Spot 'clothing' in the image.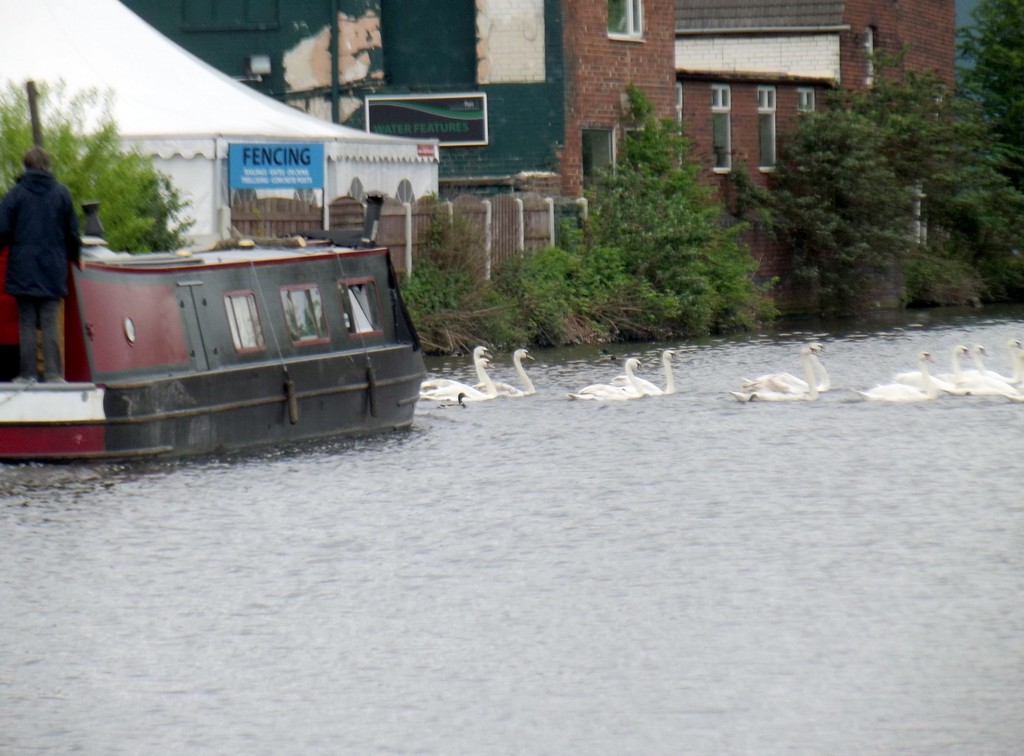
'clothing' found at box(0, 120, 86, 371).
